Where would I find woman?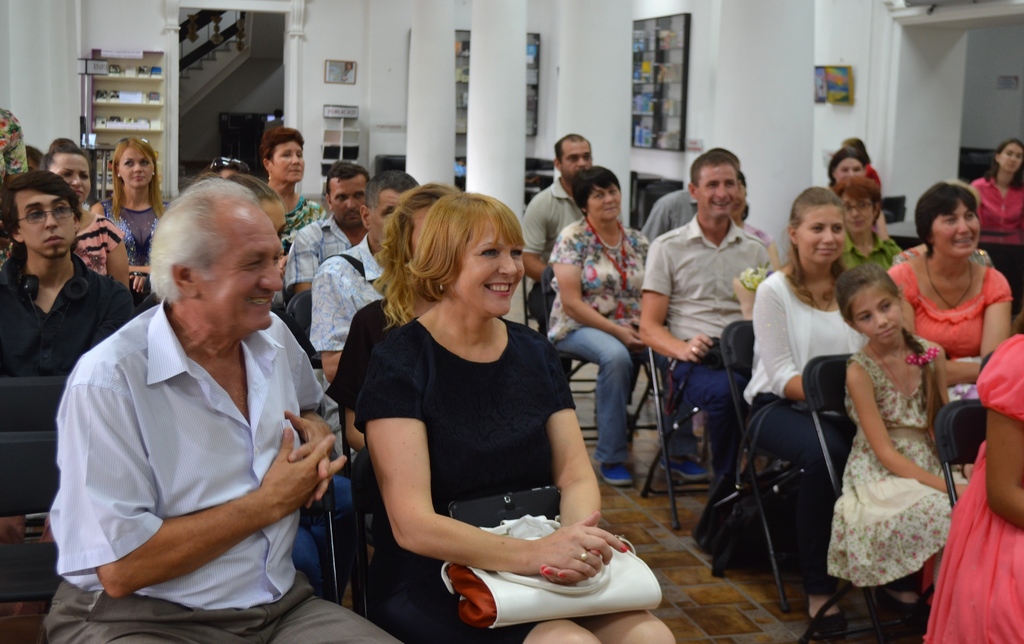
At left=191, top=167, right=284, bottom=256.
